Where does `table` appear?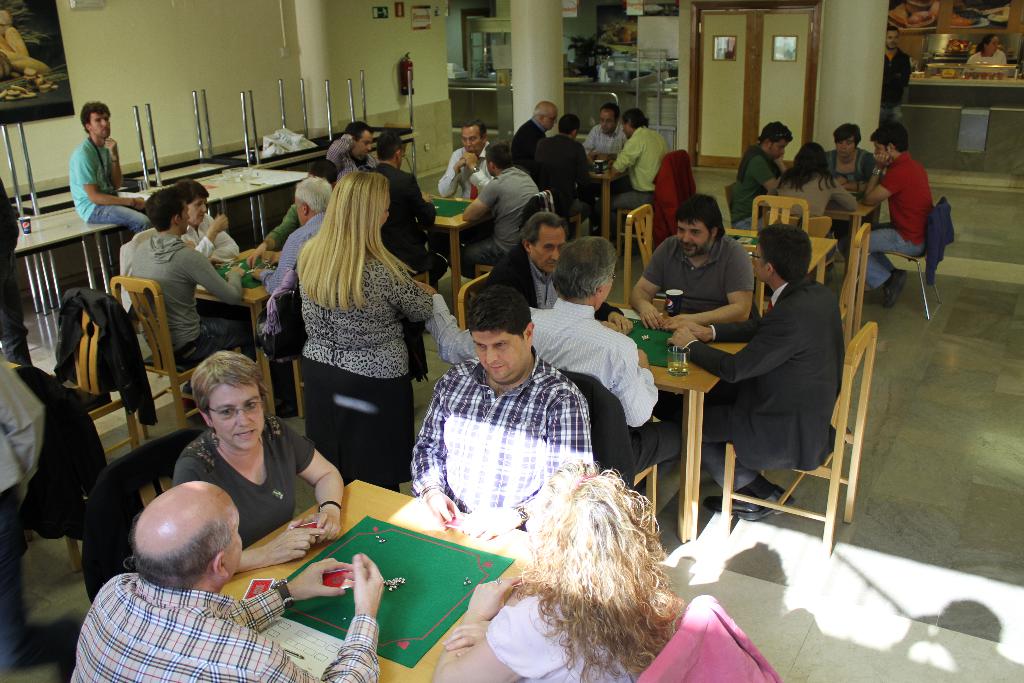
Appears at box=[109, 493, 538, 680].
